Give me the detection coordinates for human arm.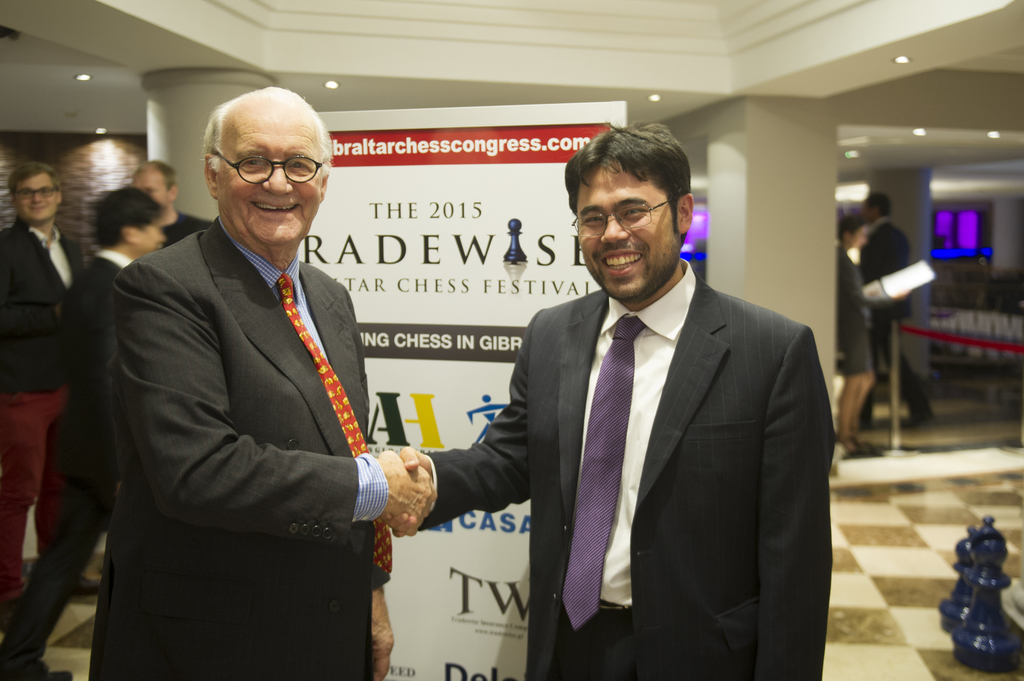
pyautogui.locateOnScreen(381, 303, 575, 538).
